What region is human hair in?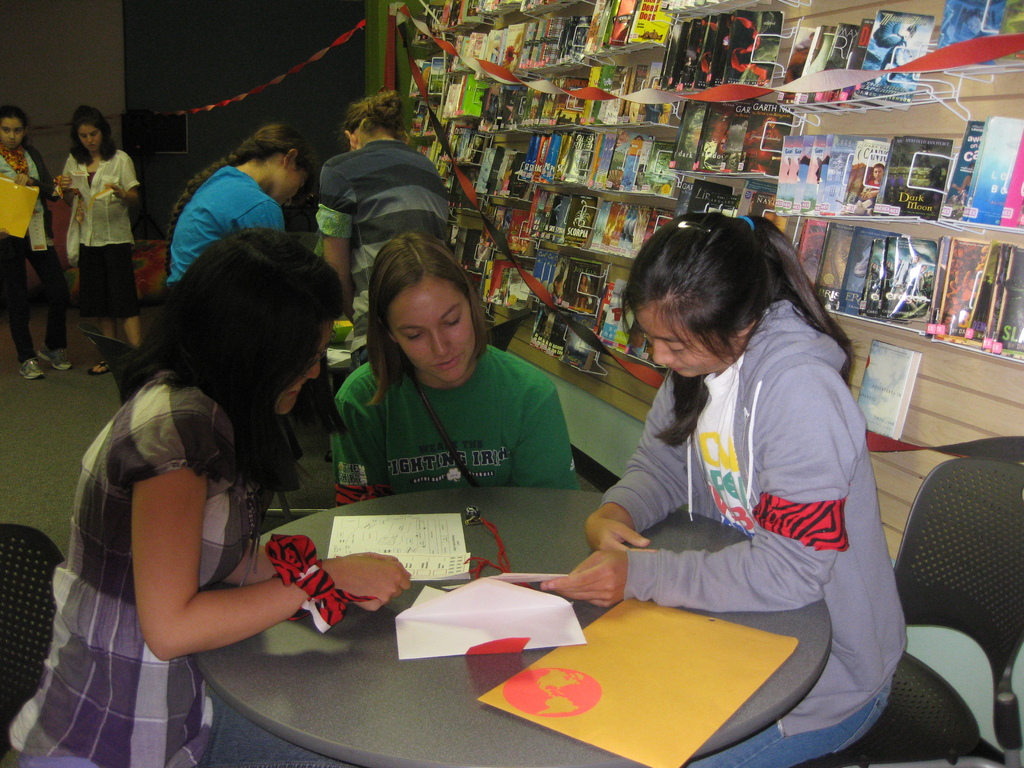
336:81:407:143.
